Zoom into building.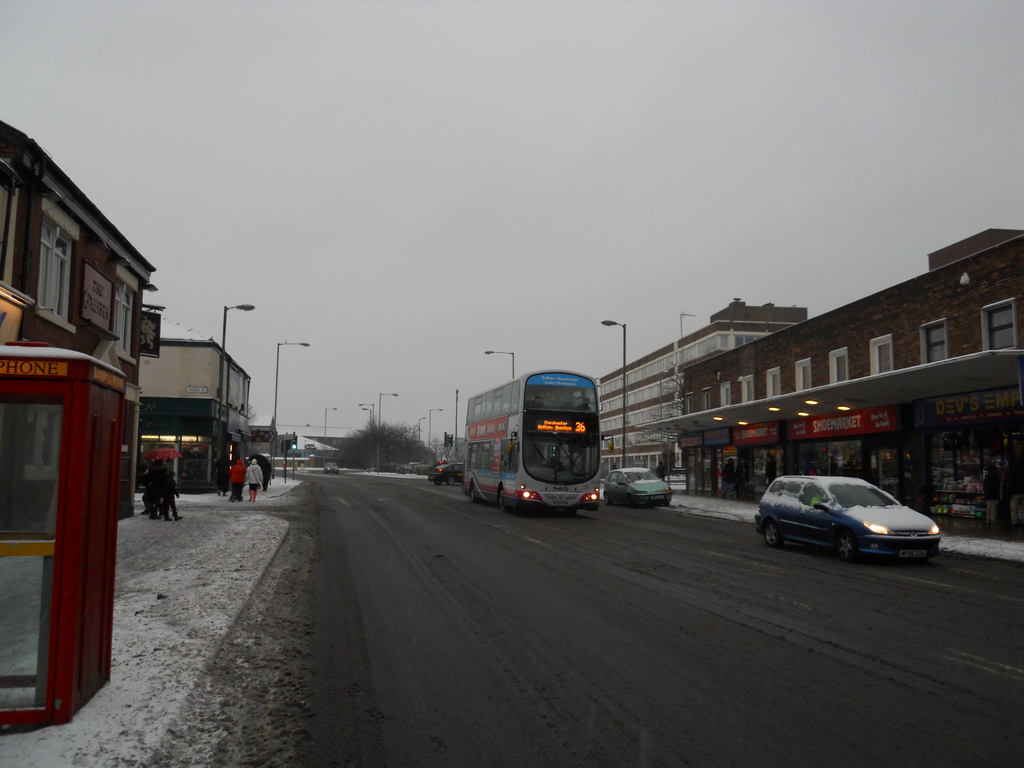
Zoom target: (248,417,275,462).
